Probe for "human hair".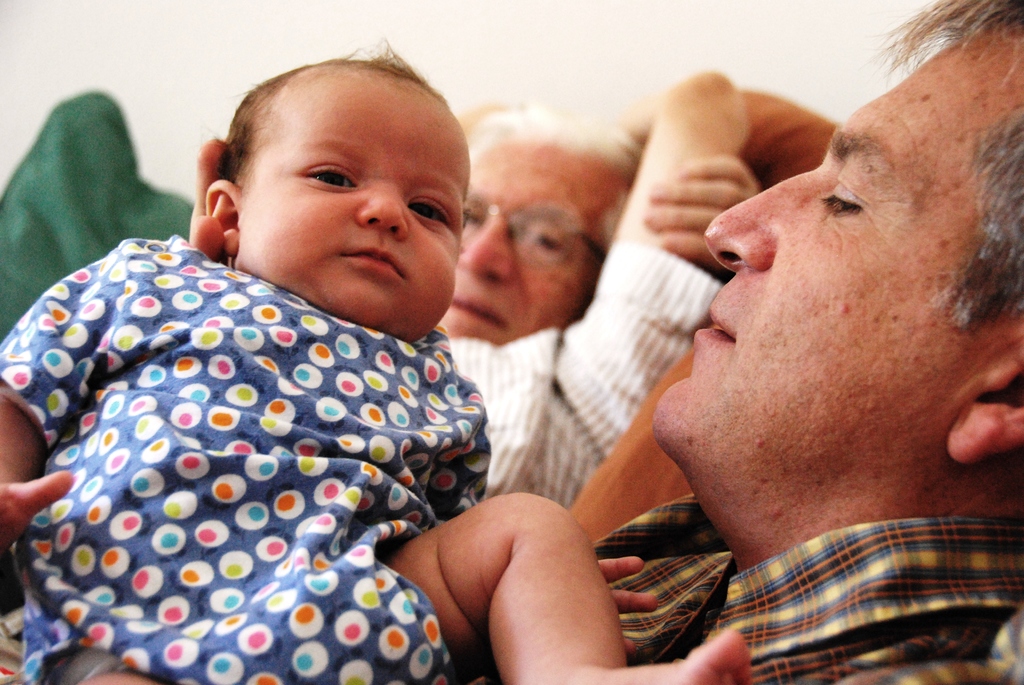
Probe result: BBox(461, 95, 639, 166).
